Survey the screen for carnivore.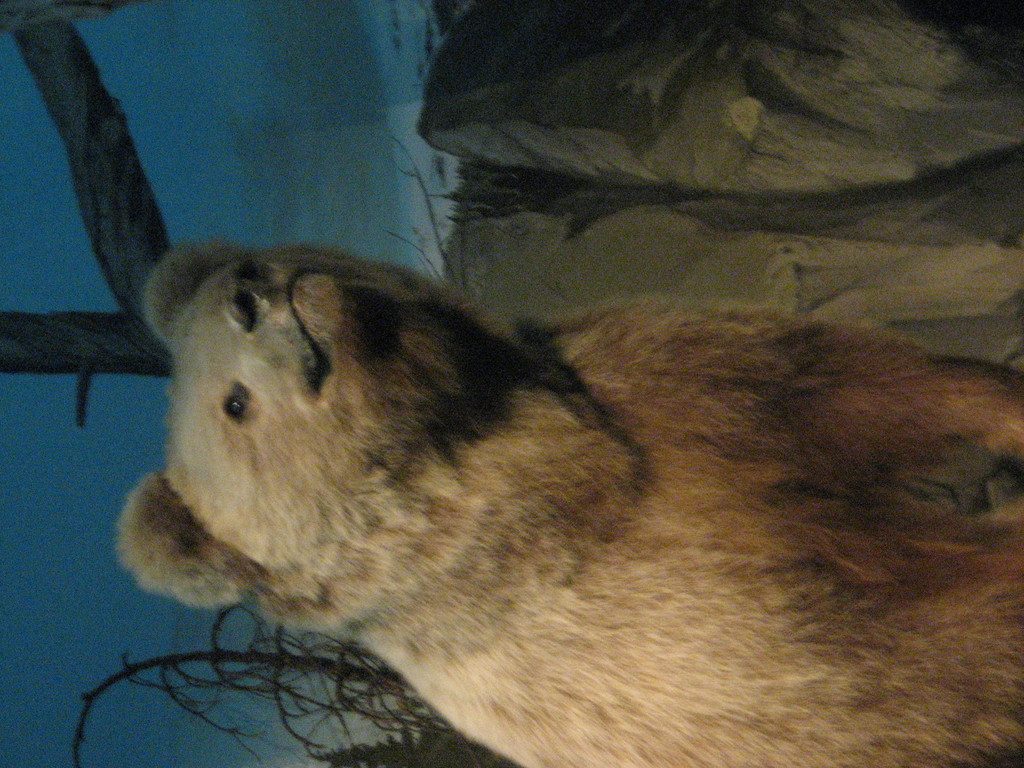
Survey found: 91:219:1023:767.
